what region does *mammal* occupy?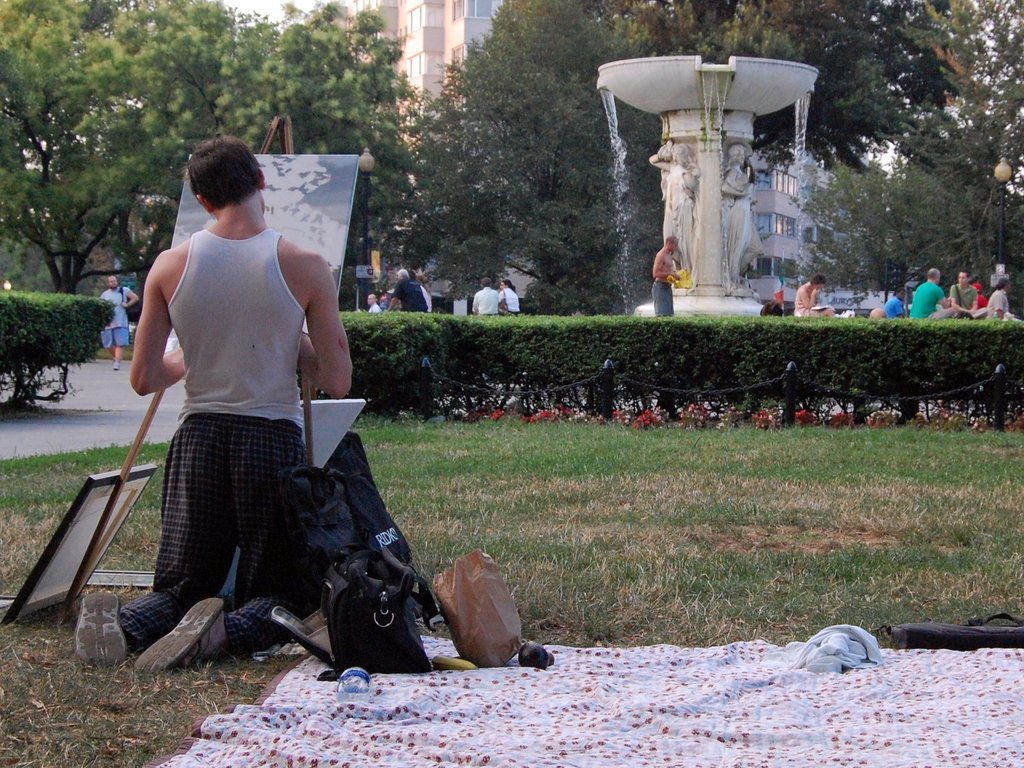
(left=913, top=268, right=948, bottom=320).
